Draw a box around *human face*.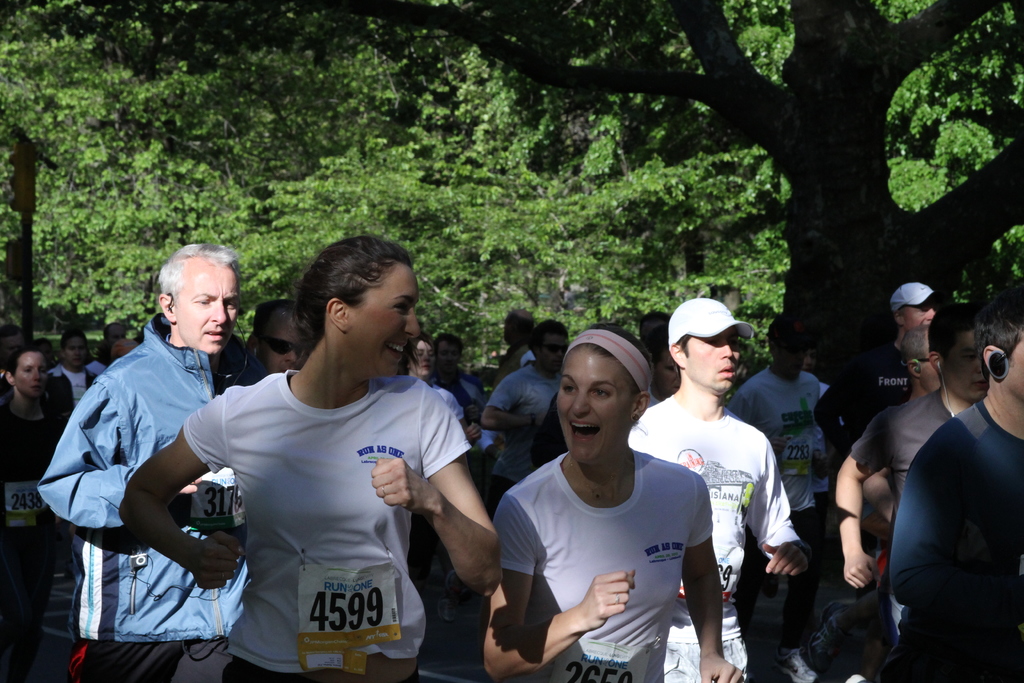
<region>909, 298, 938, 323</region>.
